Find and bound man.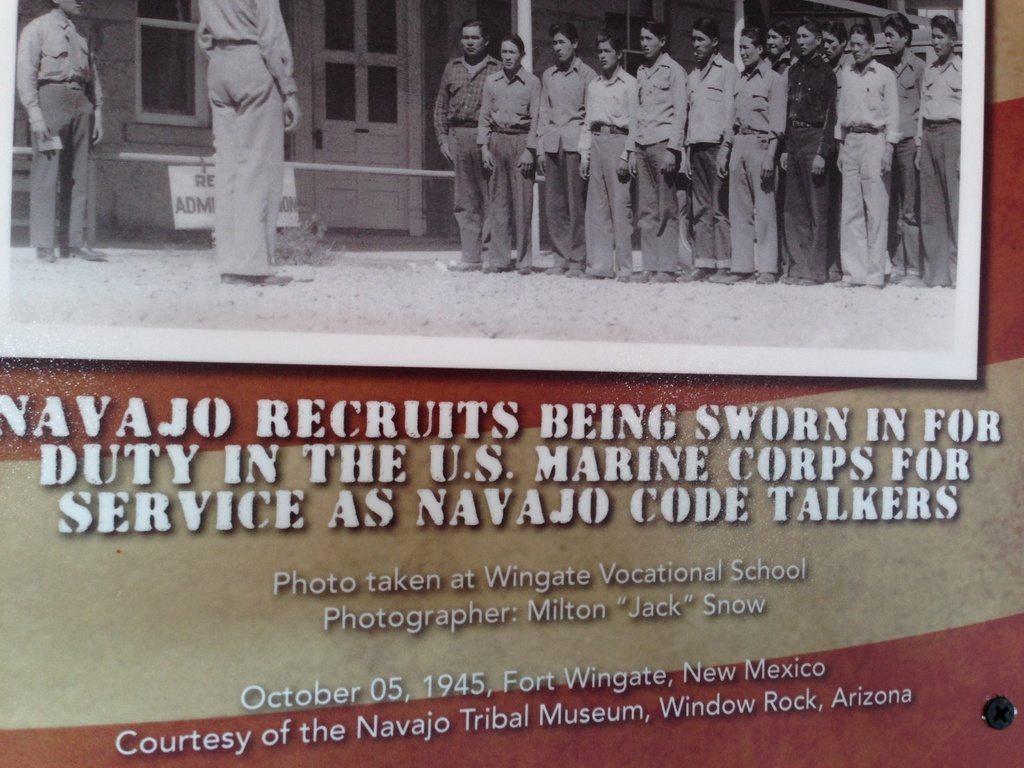
Bound: left=8, top=0, right=103, bottom=250.
